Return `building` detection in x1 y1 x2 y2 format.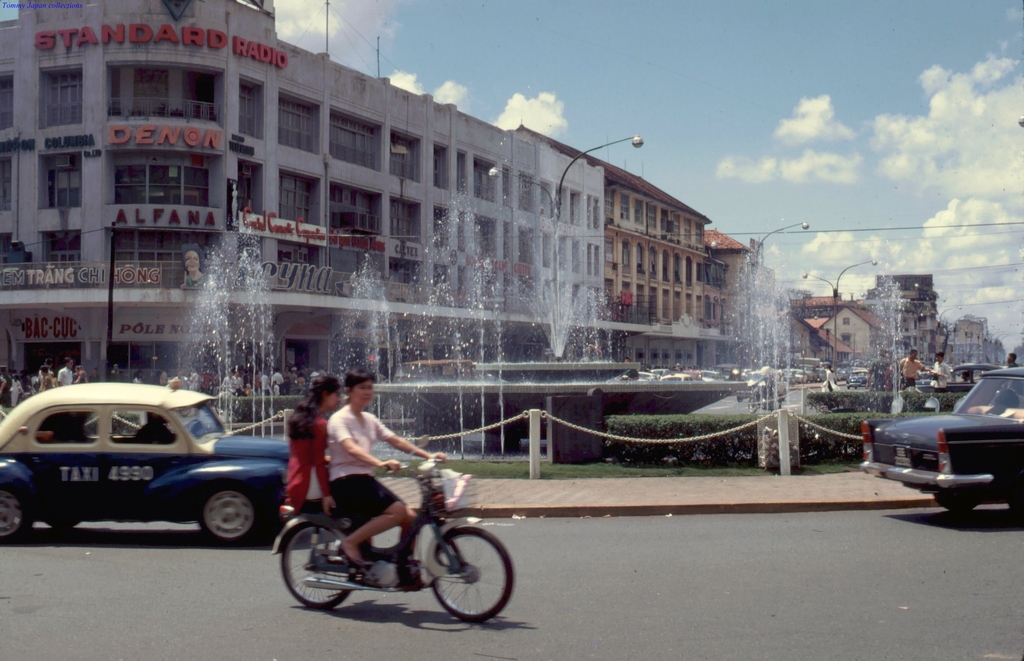
780 270 995 361.
